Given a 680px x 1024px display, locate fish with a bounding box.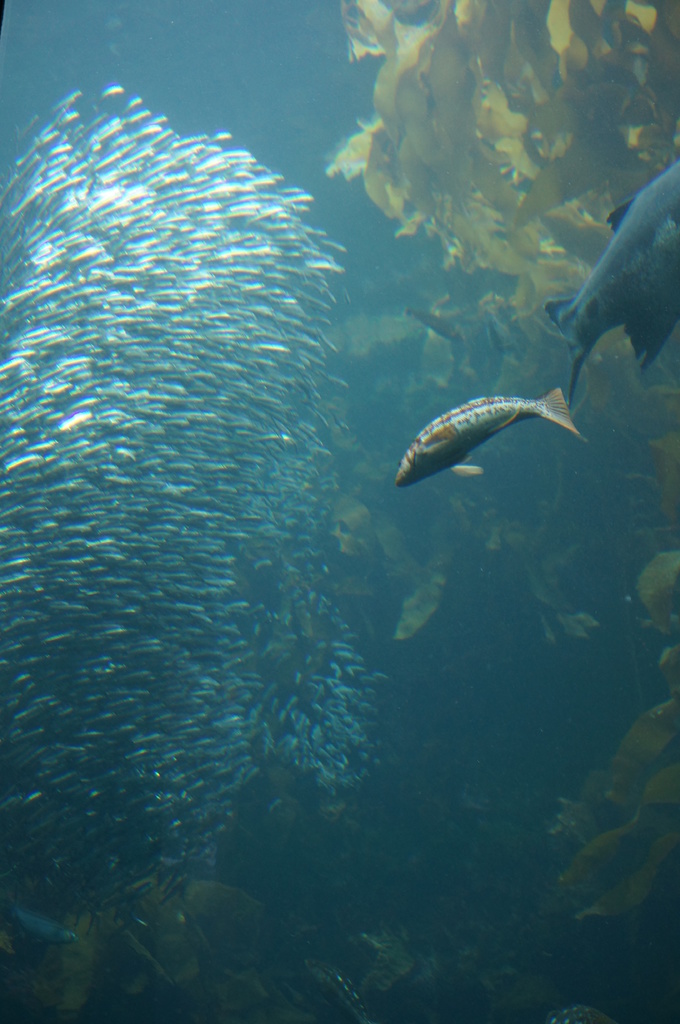
Located: (401, 307, 454, 340).
